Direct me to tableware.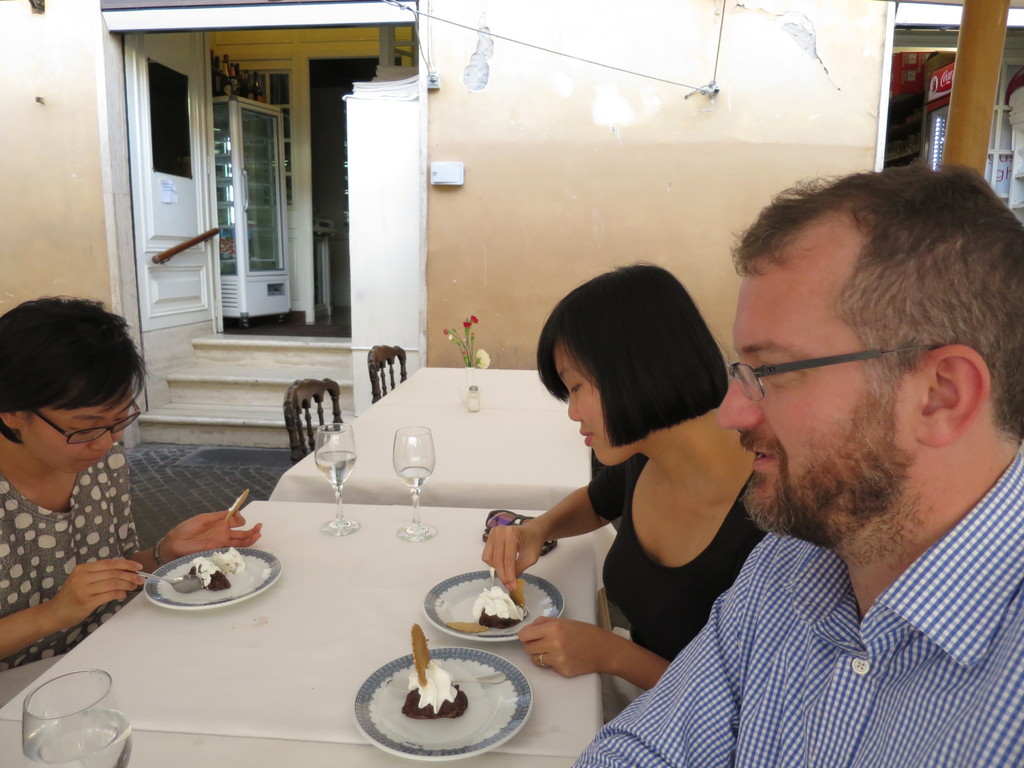
Direction: 420:569:563:643.
